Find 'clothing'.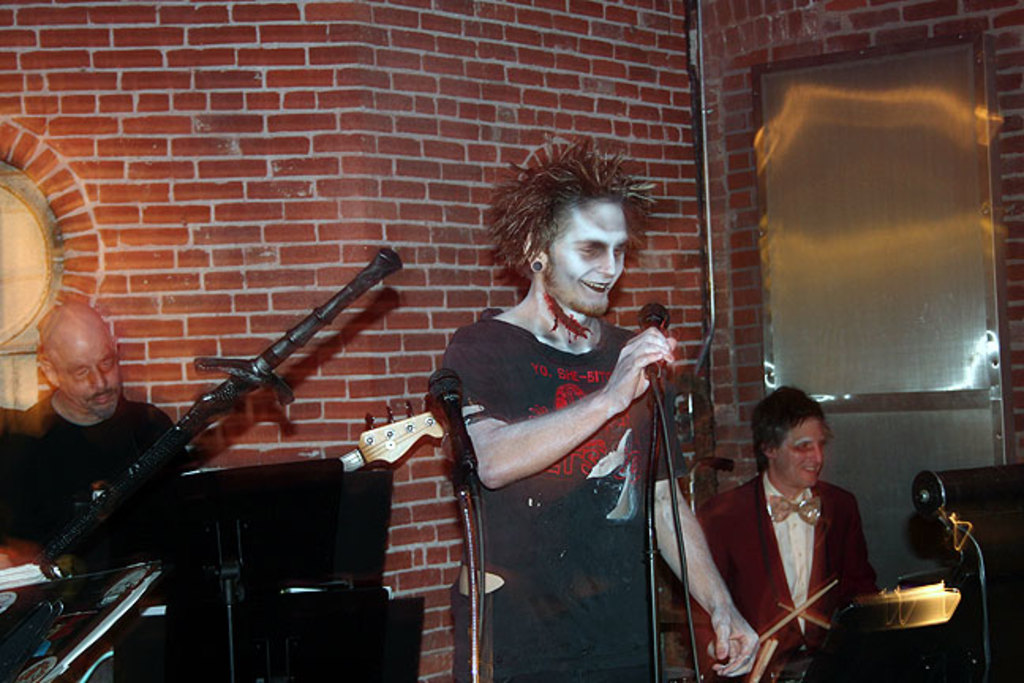
430:228:694:677.
